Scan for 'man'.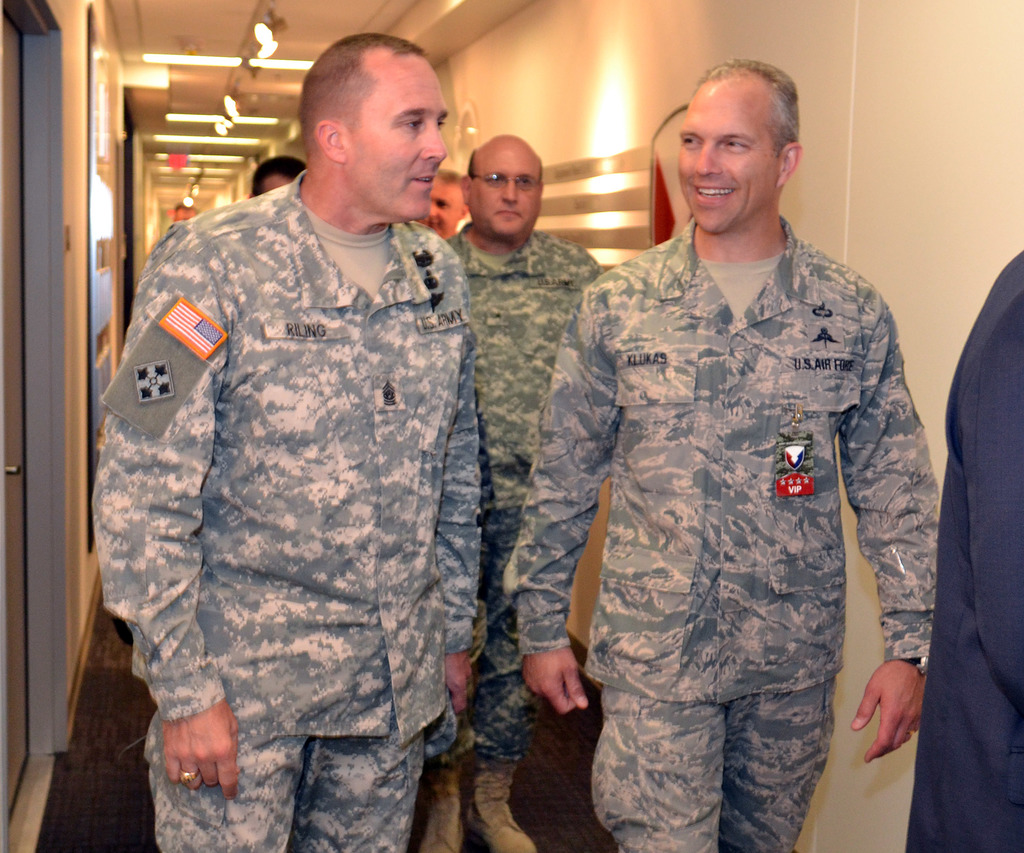
Scan result: bbox=(505, 51, 943, 852).
